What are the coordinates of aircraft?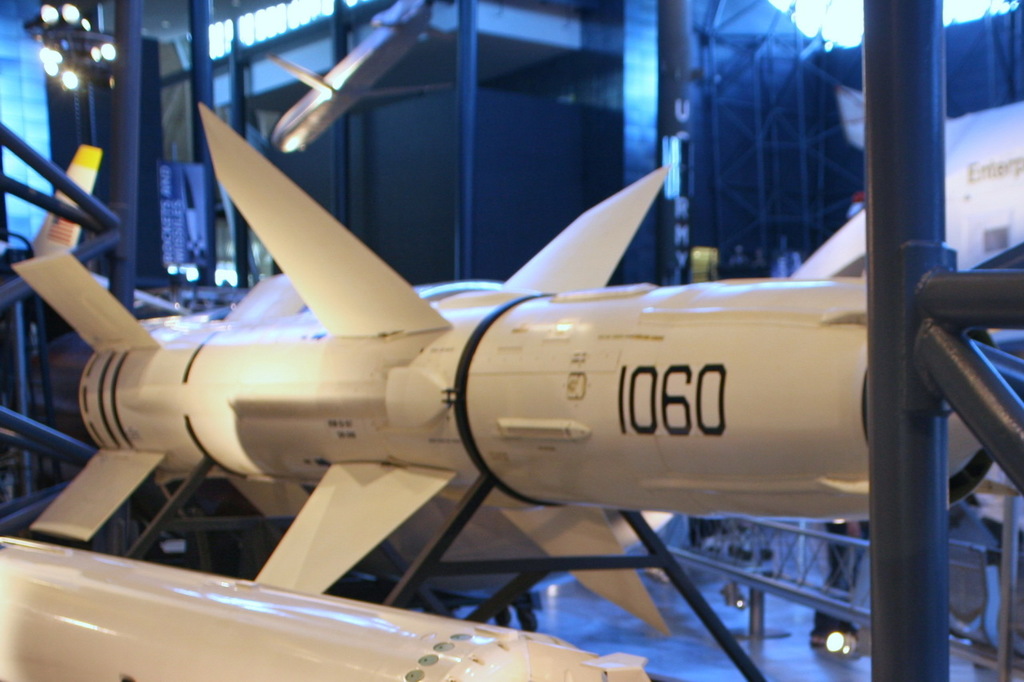
[left=0, top=98, right=980, bottom=681].
